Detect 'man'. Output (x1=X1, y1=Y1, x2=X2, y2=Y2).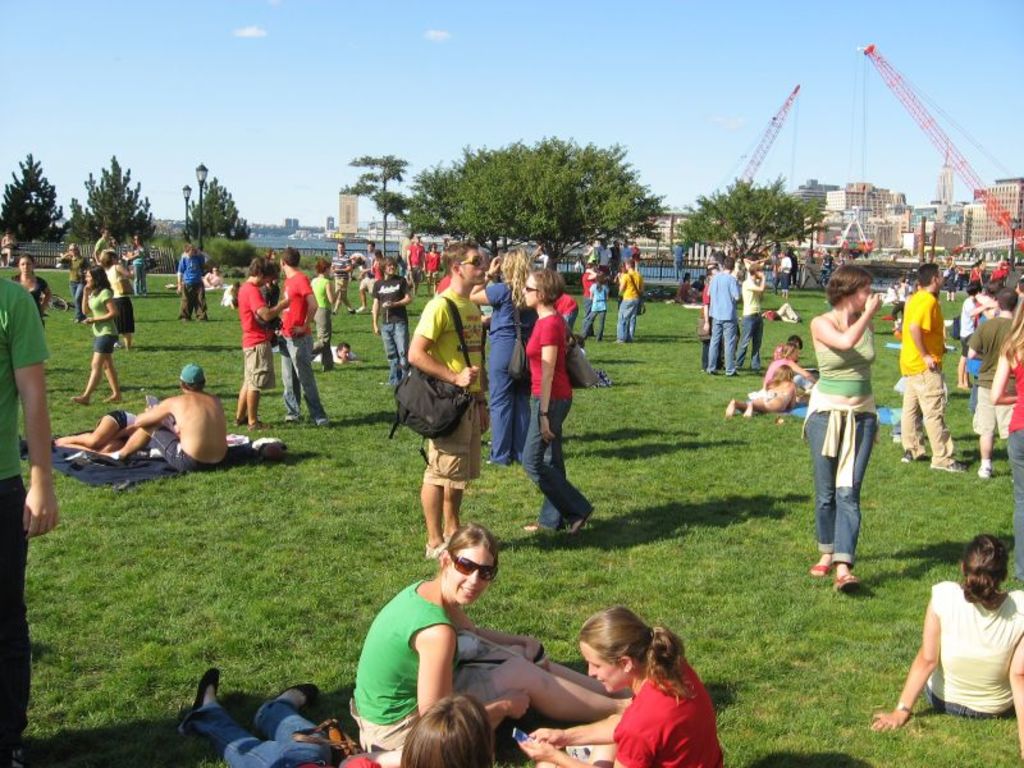
(x1=284, y1=253, x2=324, y2=426).
